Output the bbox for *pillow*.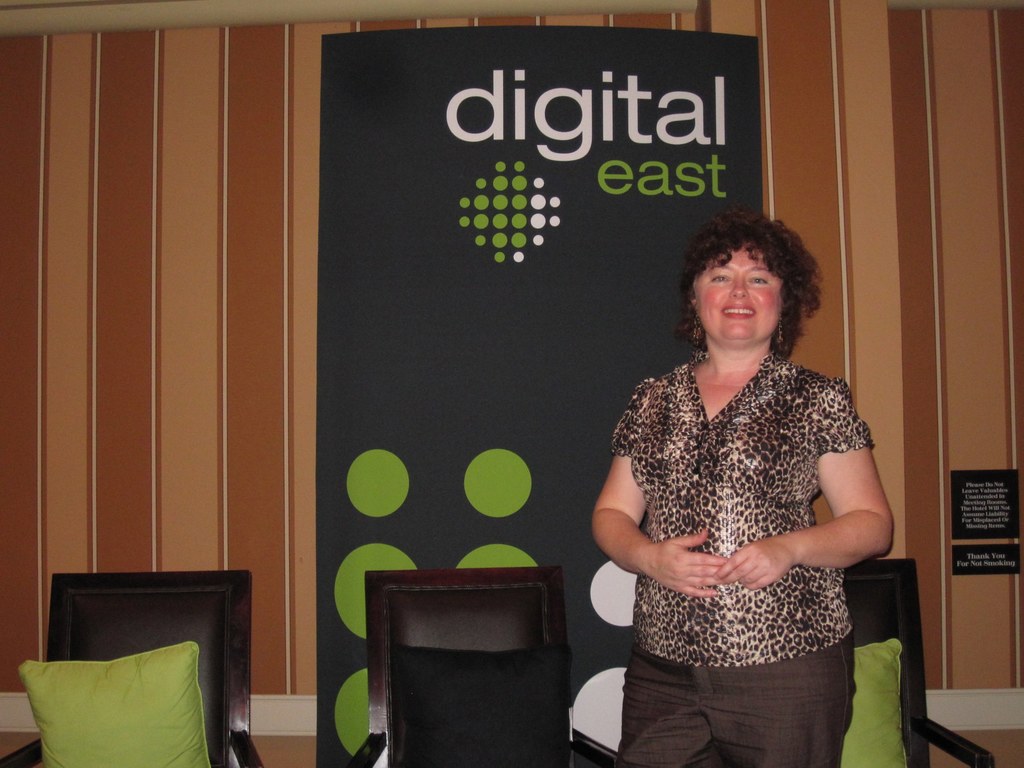
[x1=16, y1=628, x2=236, y2=766].
